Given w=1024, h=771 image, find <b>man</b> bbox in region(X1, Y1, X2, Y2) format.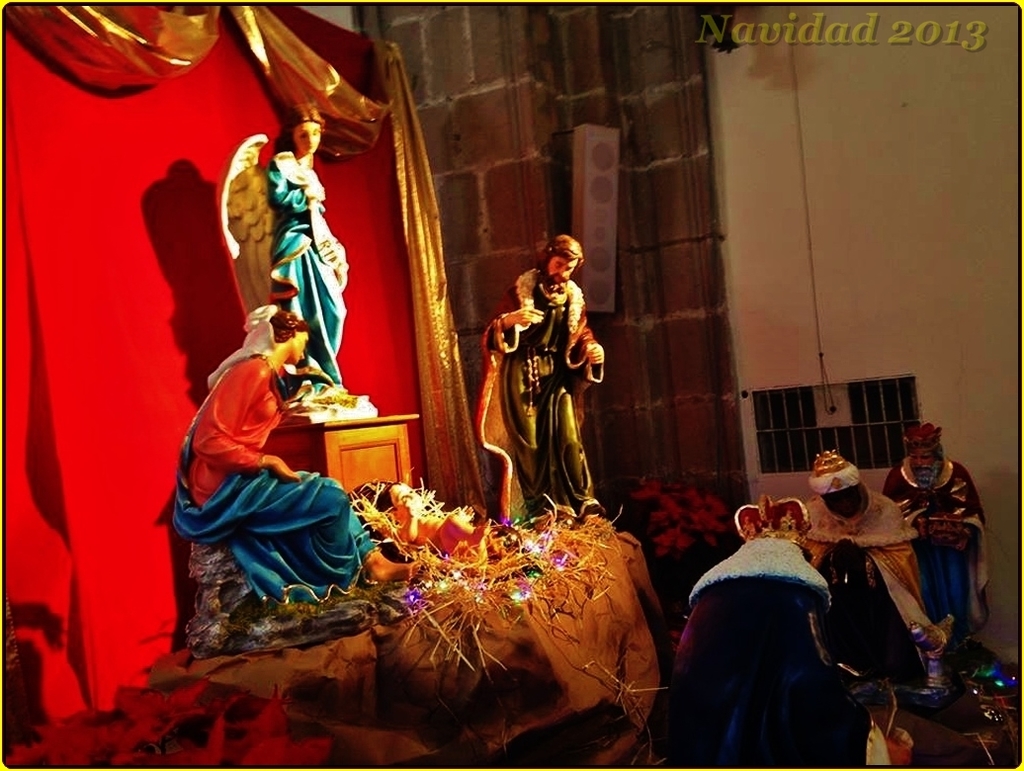
region(887, 428, 988, 639).
